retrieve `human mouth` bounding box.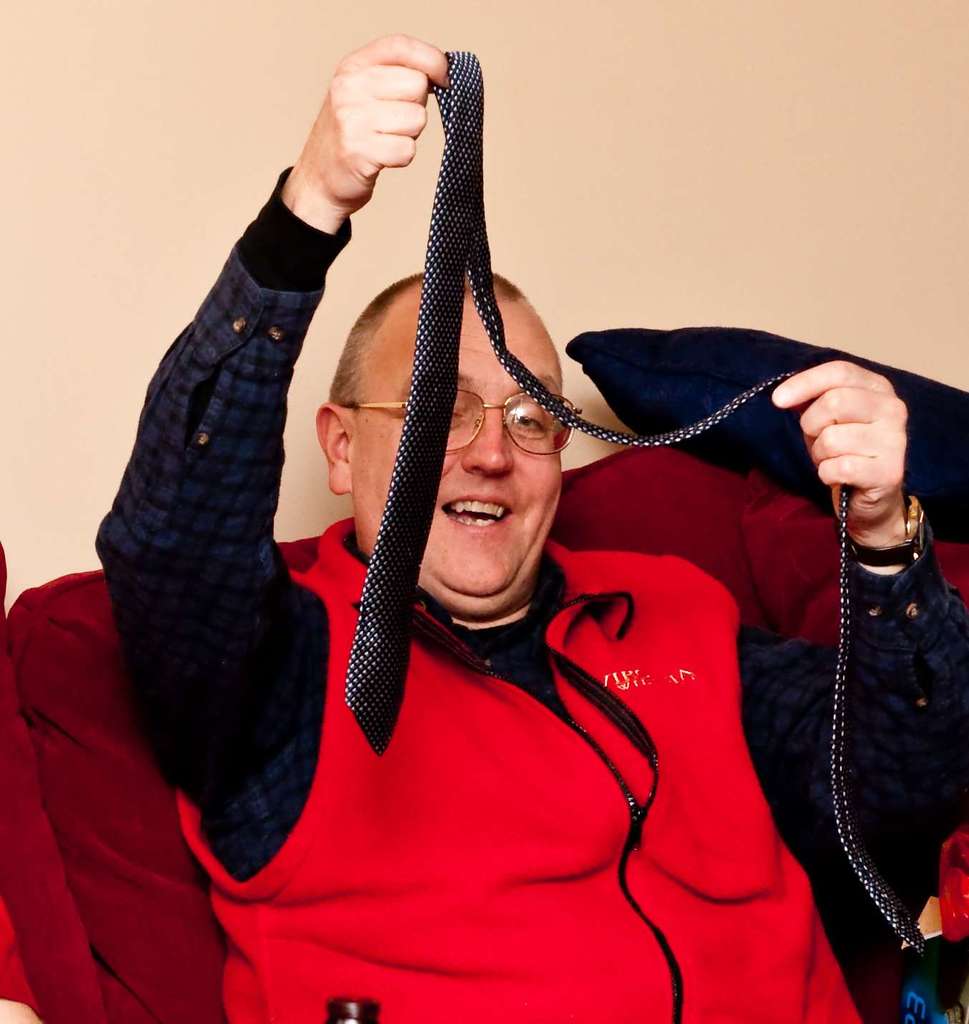
Bounding box: [442, 492, 510, 535].
